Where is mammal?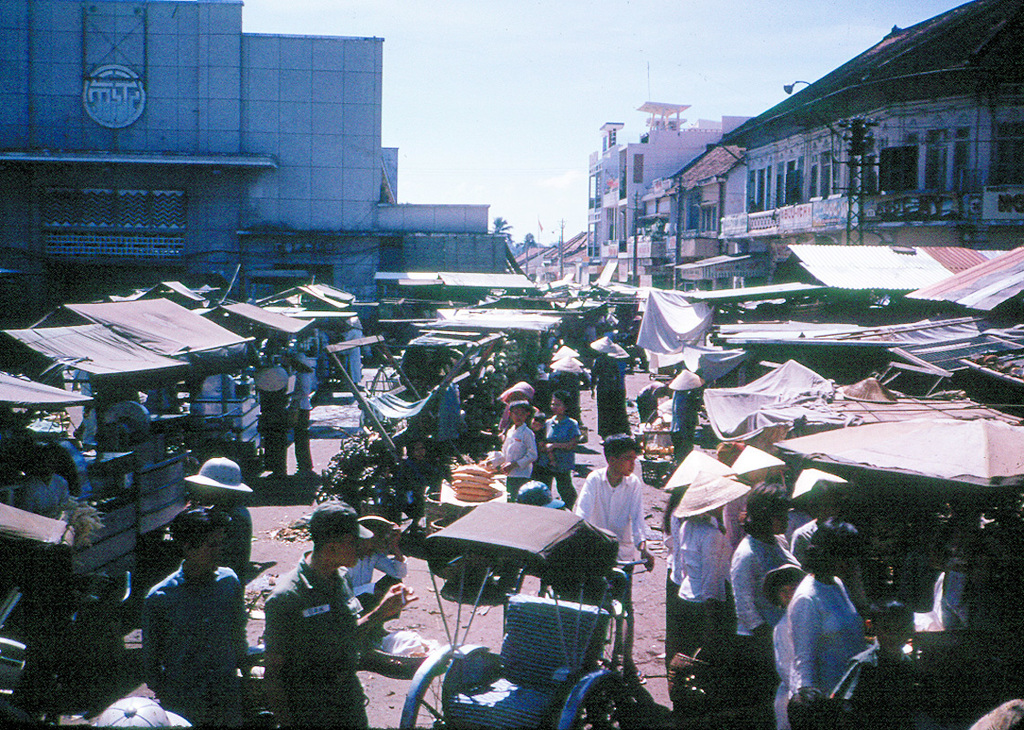
bbox=[538, 389, 582, 506].
